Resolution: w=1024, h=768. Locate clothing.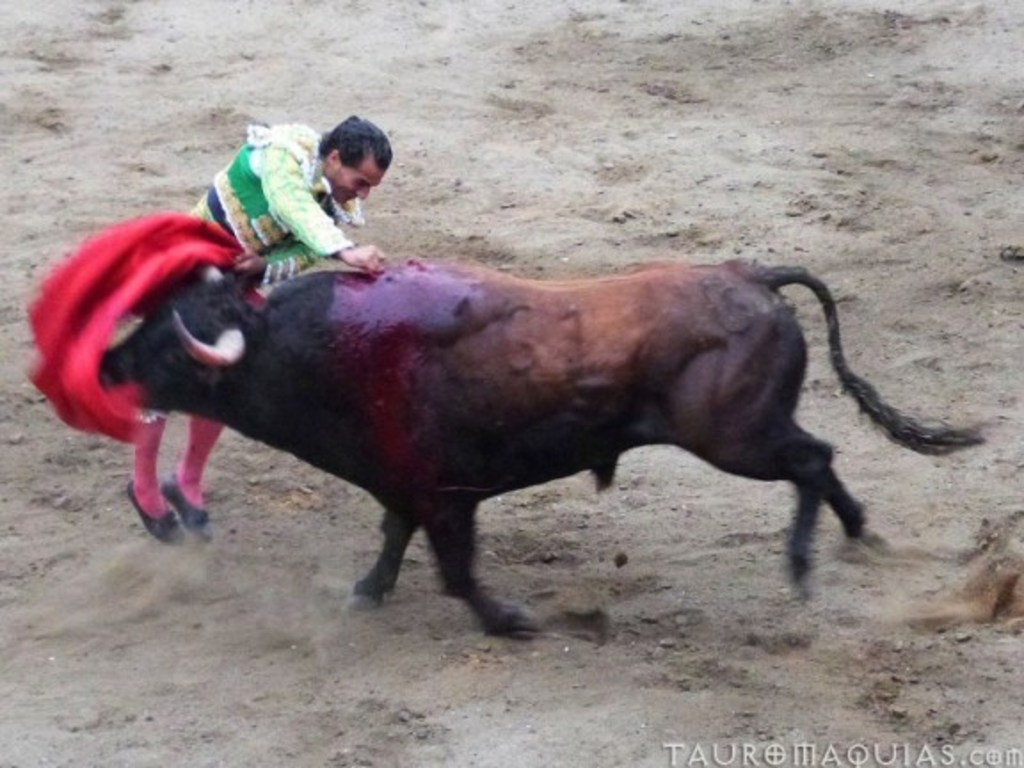
(117, 116, 370, 460).
